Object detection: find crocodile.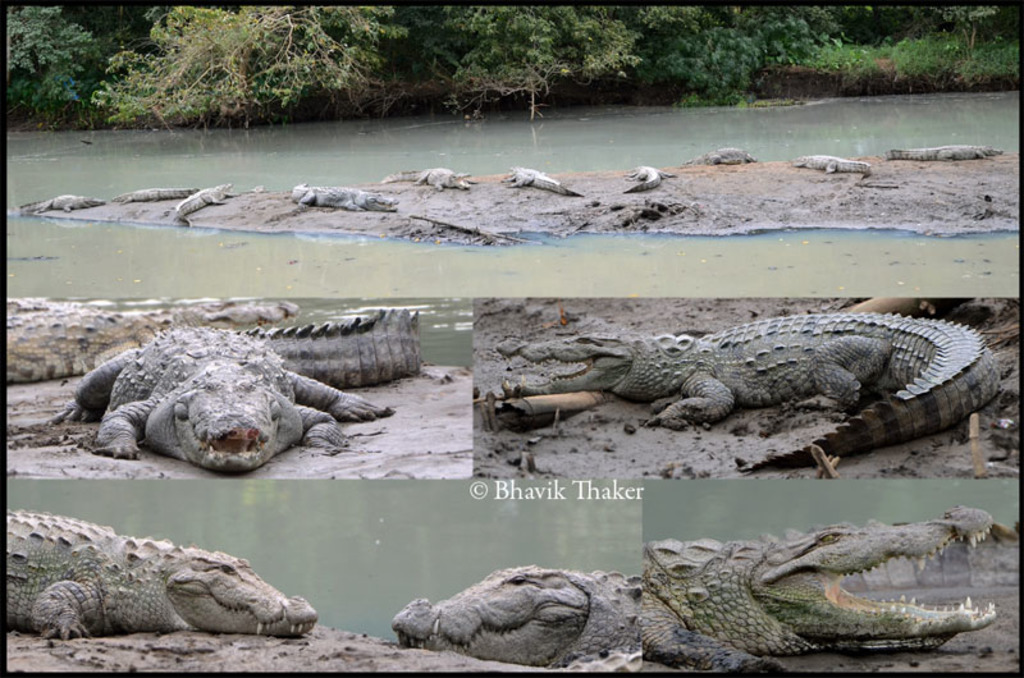
bbox(52, 308, 421, 475).
